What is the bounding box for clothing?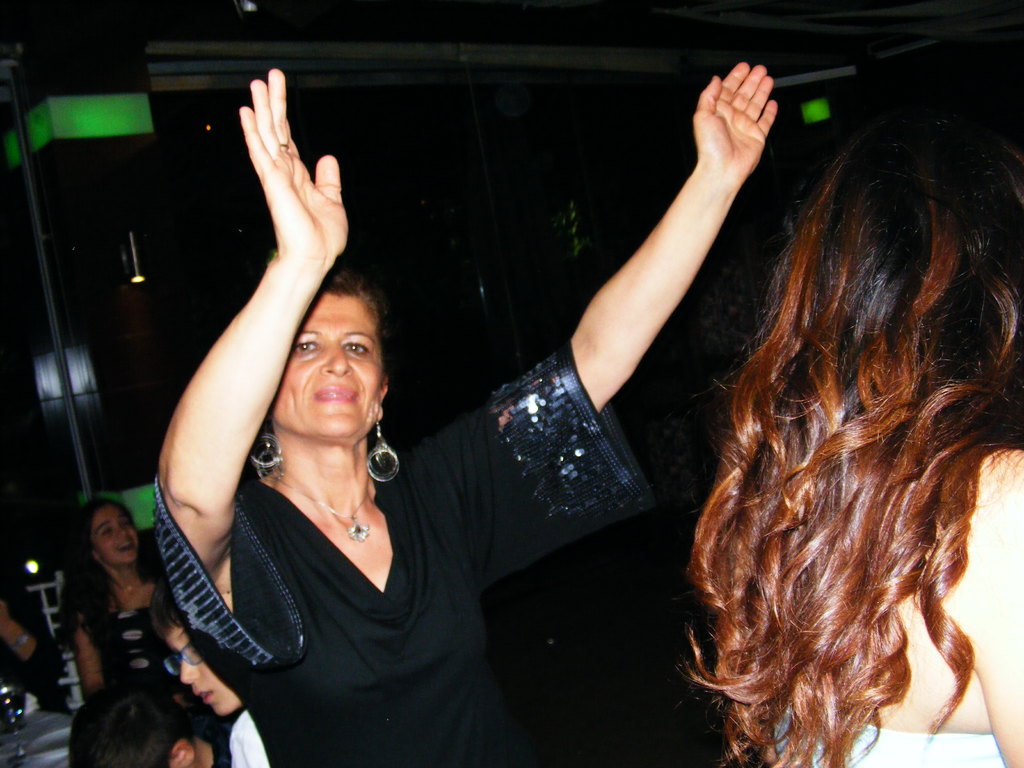
region(70, 532, 170, 696).
